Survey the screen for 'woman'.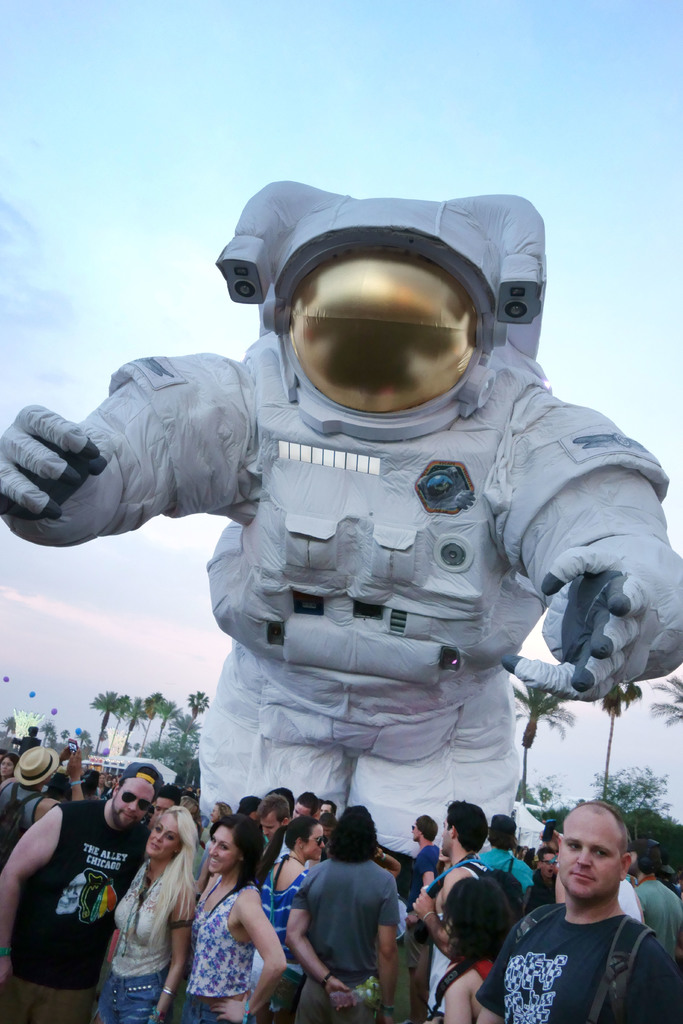
Survey found: {"left": 208, "top": 799, "right": 233, "bottom": 818}.
